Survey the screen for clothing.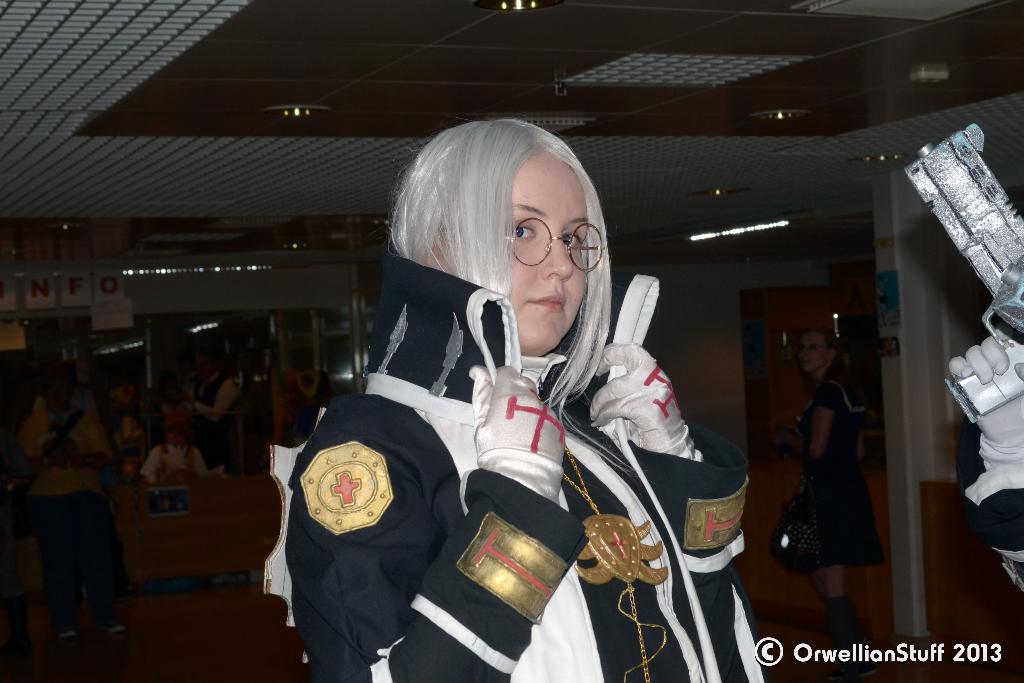
Survey found: box(260, 239, 773, 682).
